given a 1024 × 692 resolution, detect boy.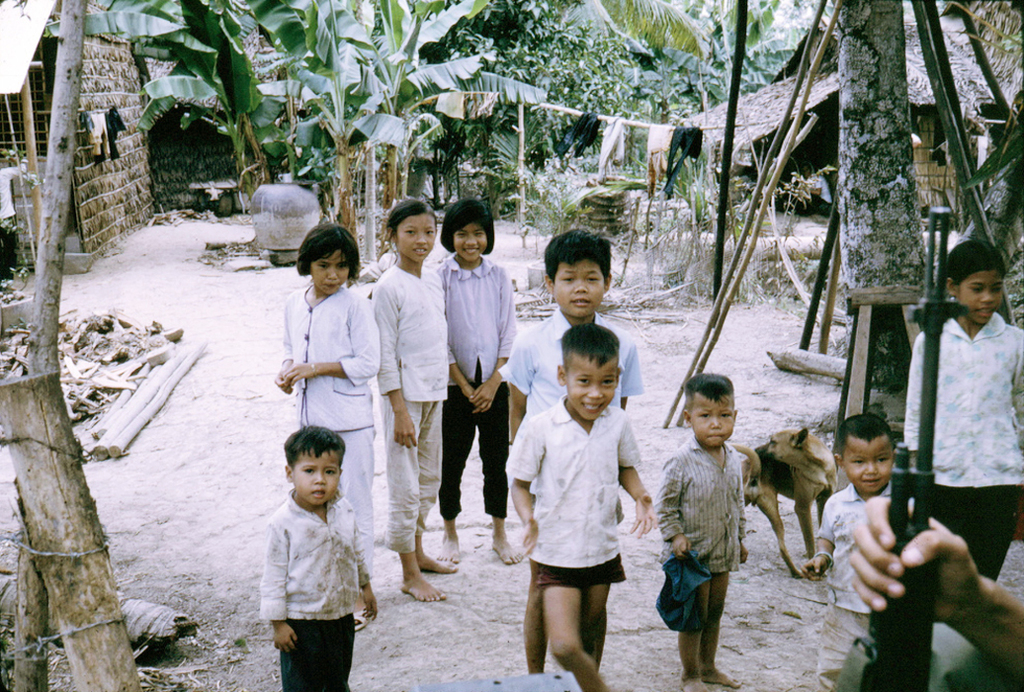
box(250, 410, 392, 683).
